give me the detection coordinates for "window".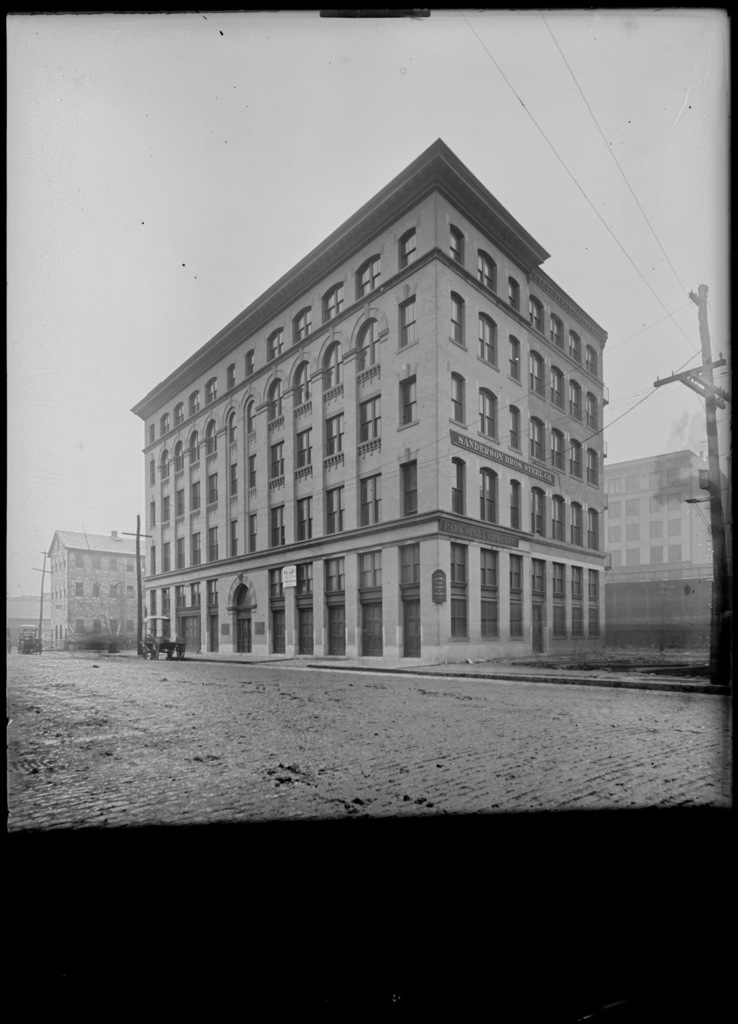
<bbox>446, 373, 463, 420</bbox>.
